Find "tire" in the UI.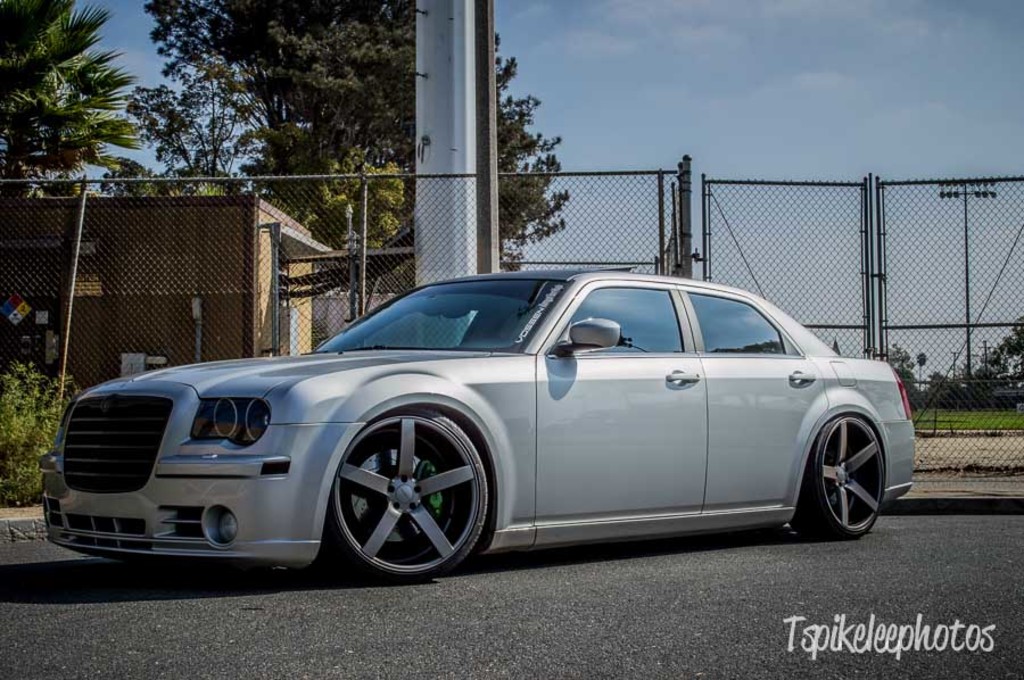
UI element at rect(325, 400, 490, 586).
